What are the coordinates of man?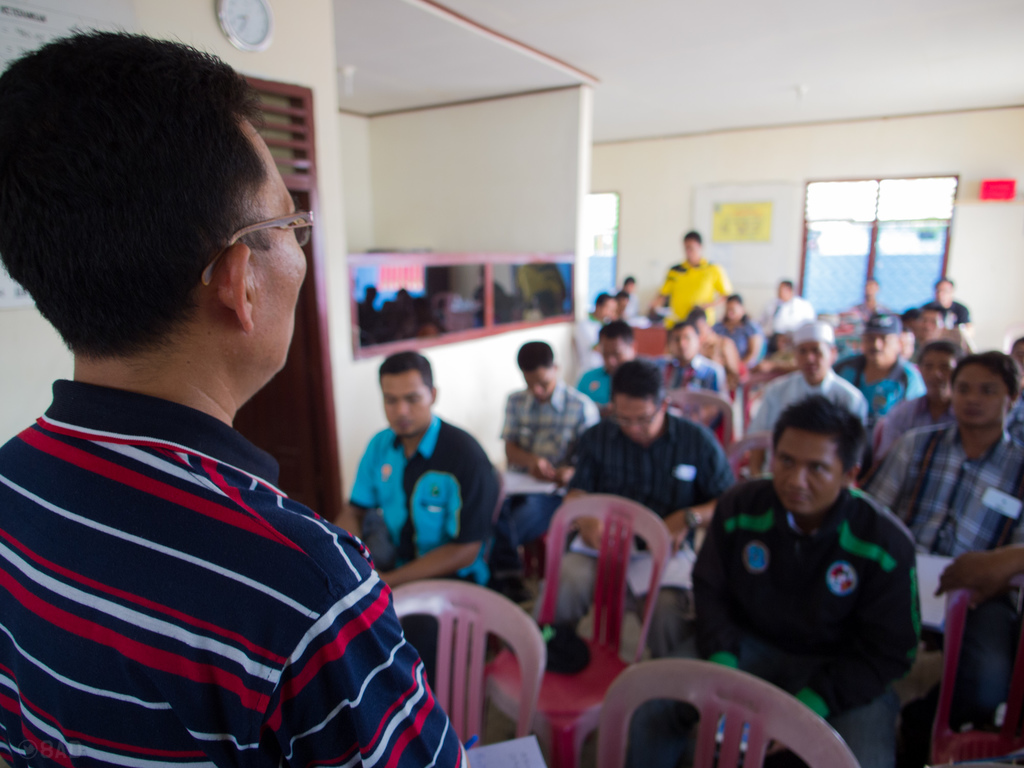
box=[866, 354, 1023, 675].
